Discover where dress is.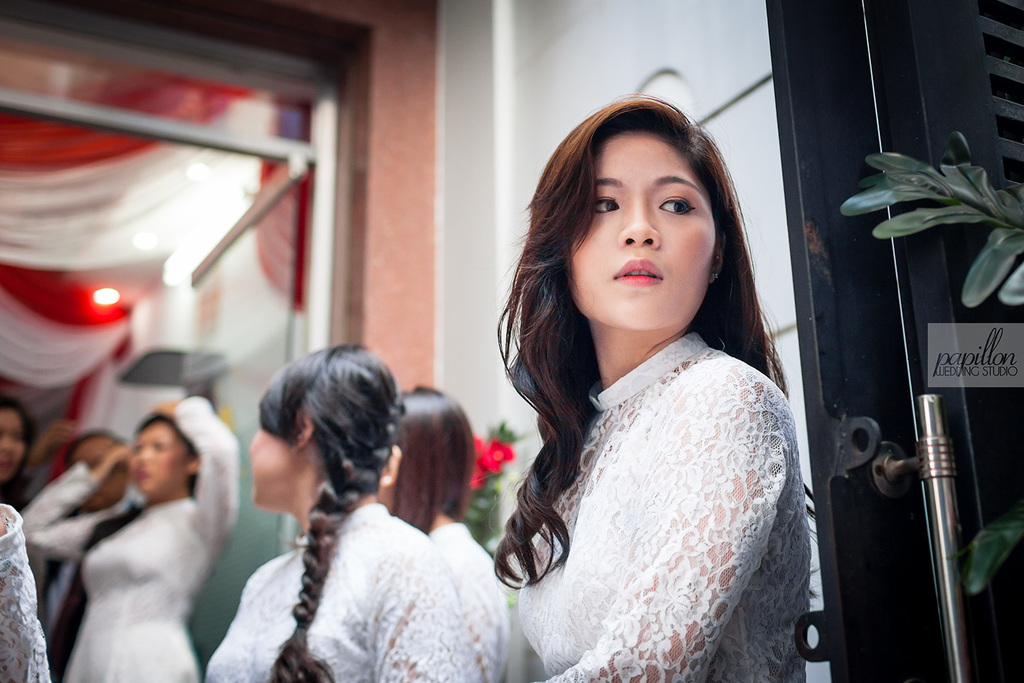
Discovered at (18,395,240,682).
